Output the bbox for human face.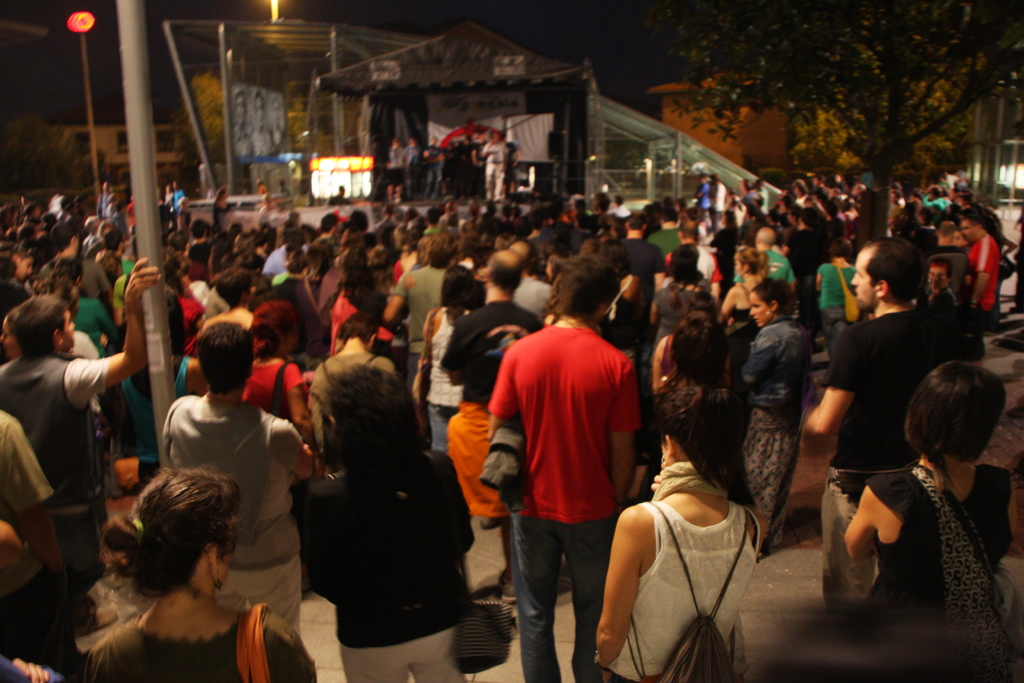
locate(751, 292, 774, 327).
